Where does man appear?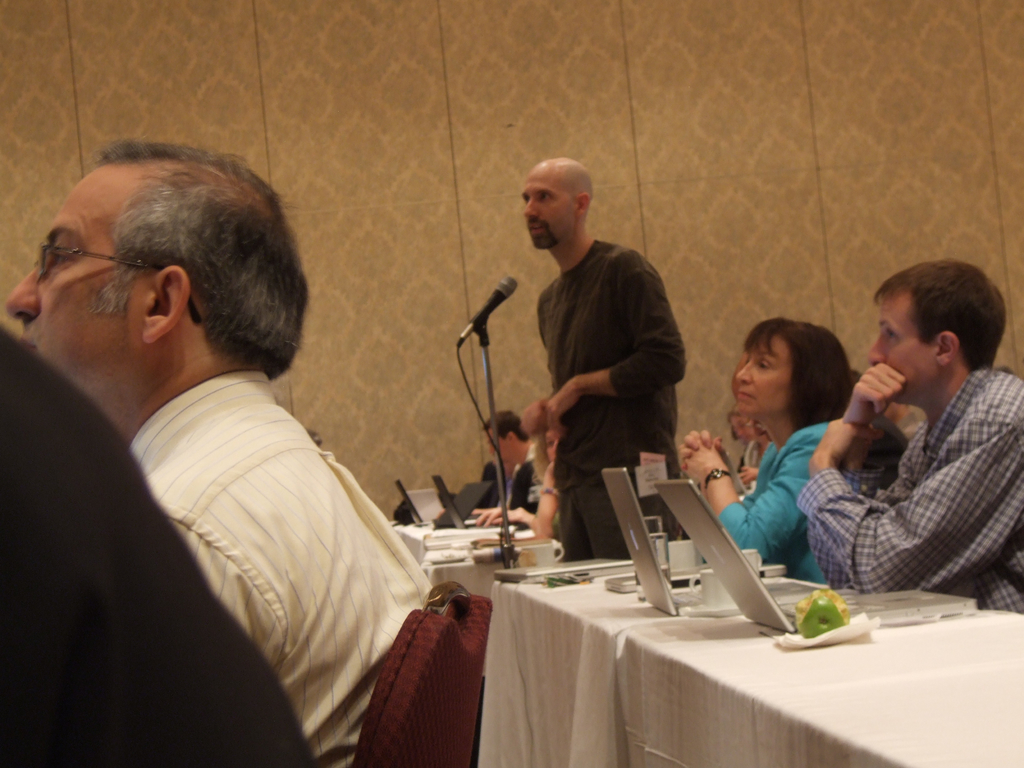
Appears at bbox=[0, 326, 323, 767].
